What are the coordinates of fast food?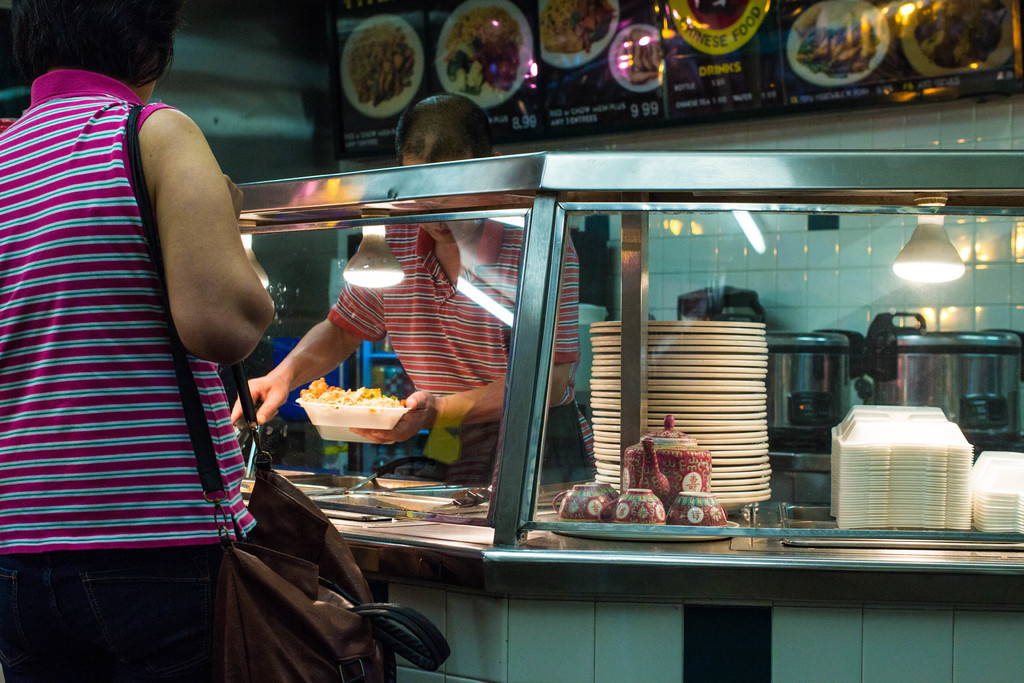
{"left": 321, "top": 390, "right": 342, "bottom": 401}.
